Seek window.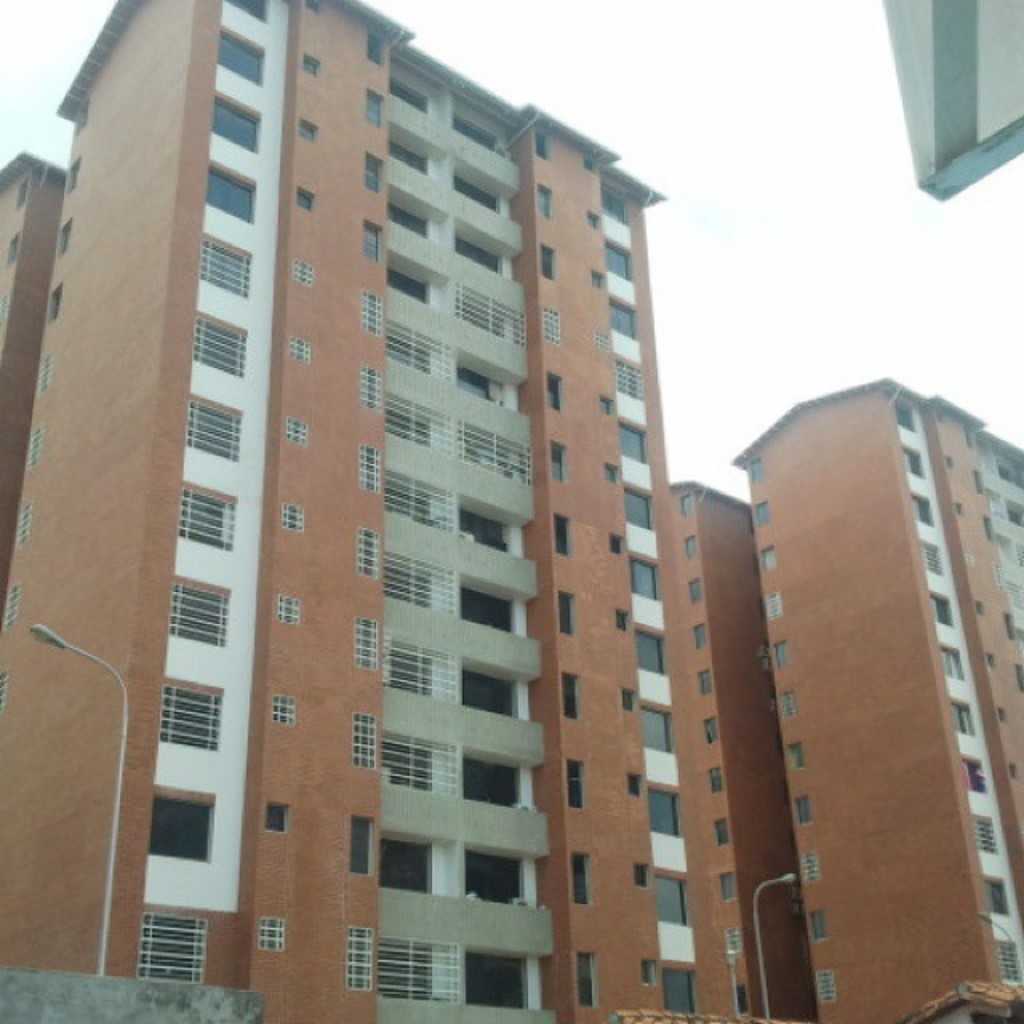
BBox(354, 219, 378, 261).
